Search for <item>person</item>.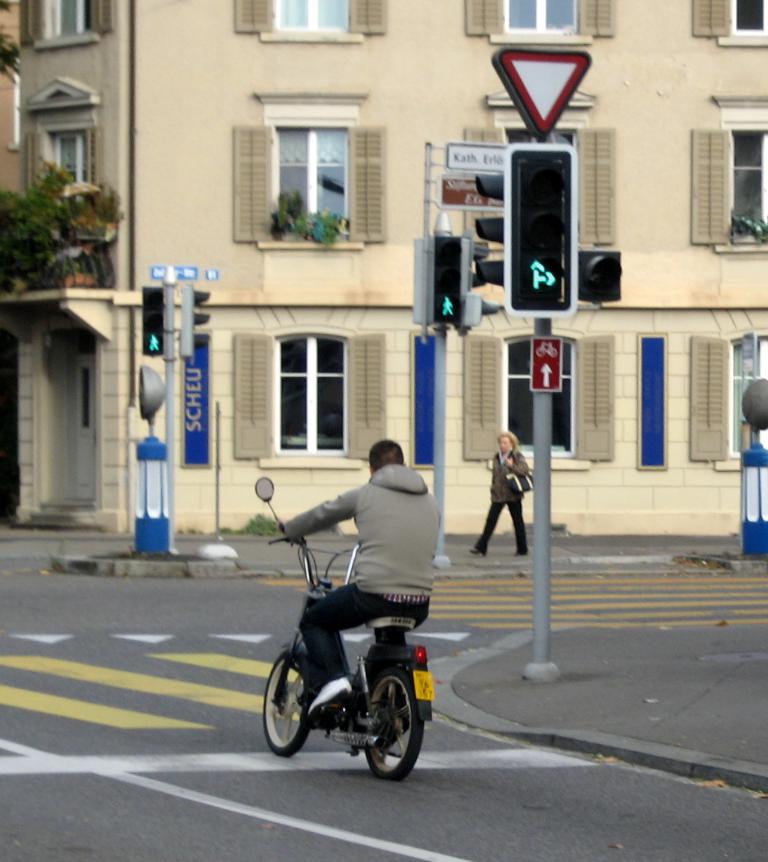
Found at bbox(469, 430, 532, 553).
